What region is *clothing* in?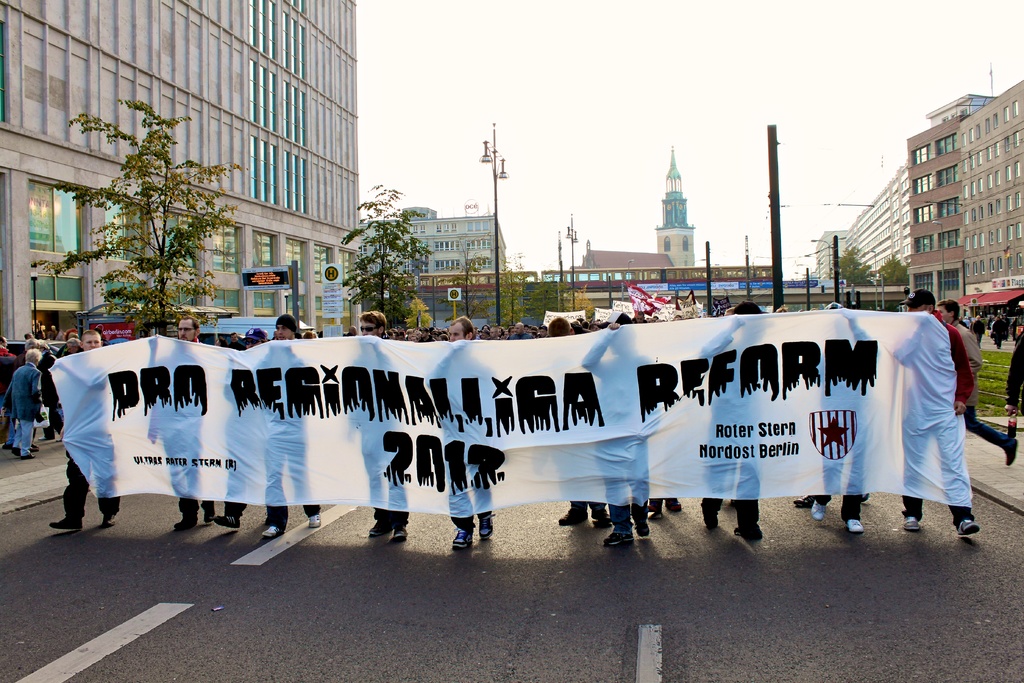
pyautogui.locateOnScreen(1005, 330, 1023, 420).
